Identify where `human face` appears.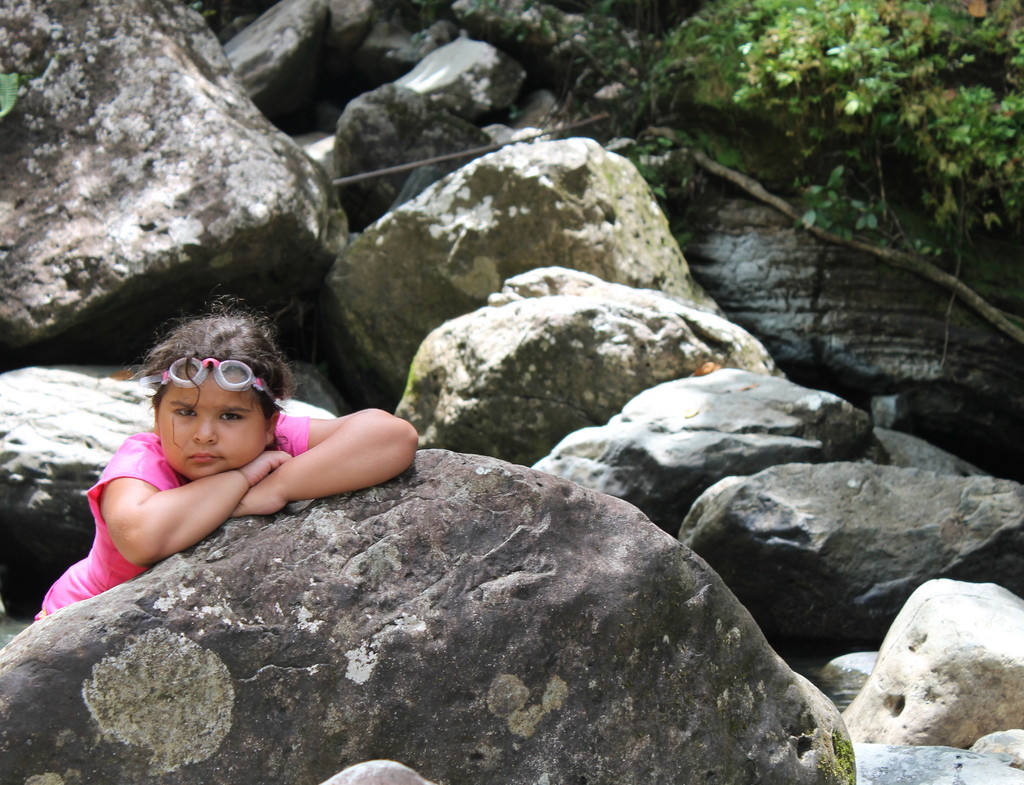
Appears at box=[159, 370, 265, 482].
